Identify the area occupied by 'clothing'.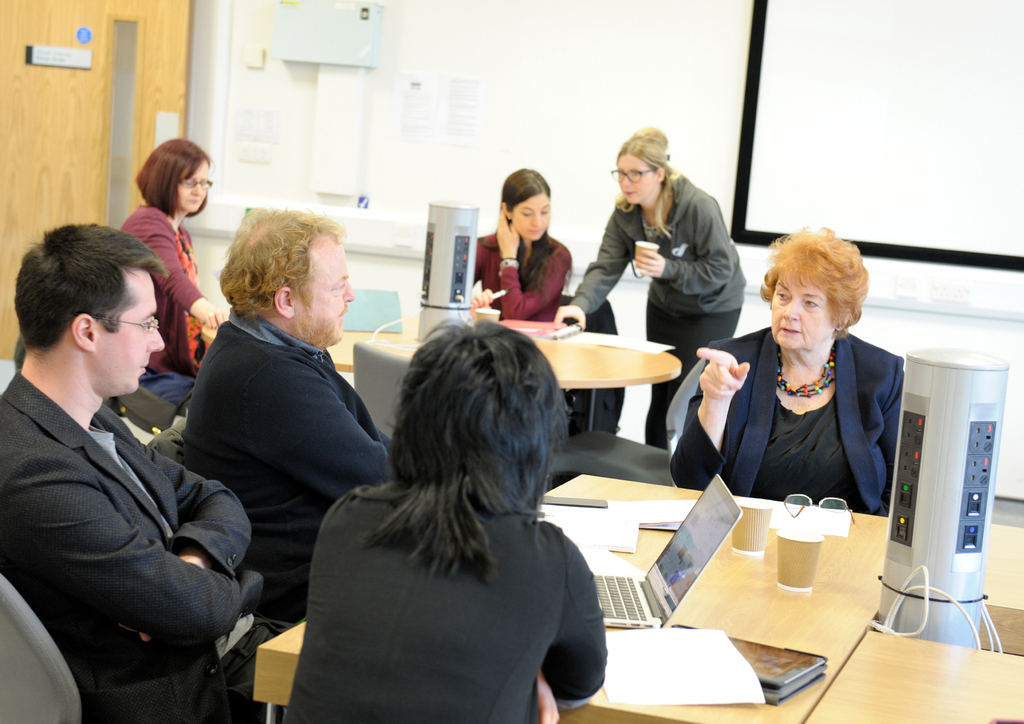
Area: (469, 230, 572, 321).
